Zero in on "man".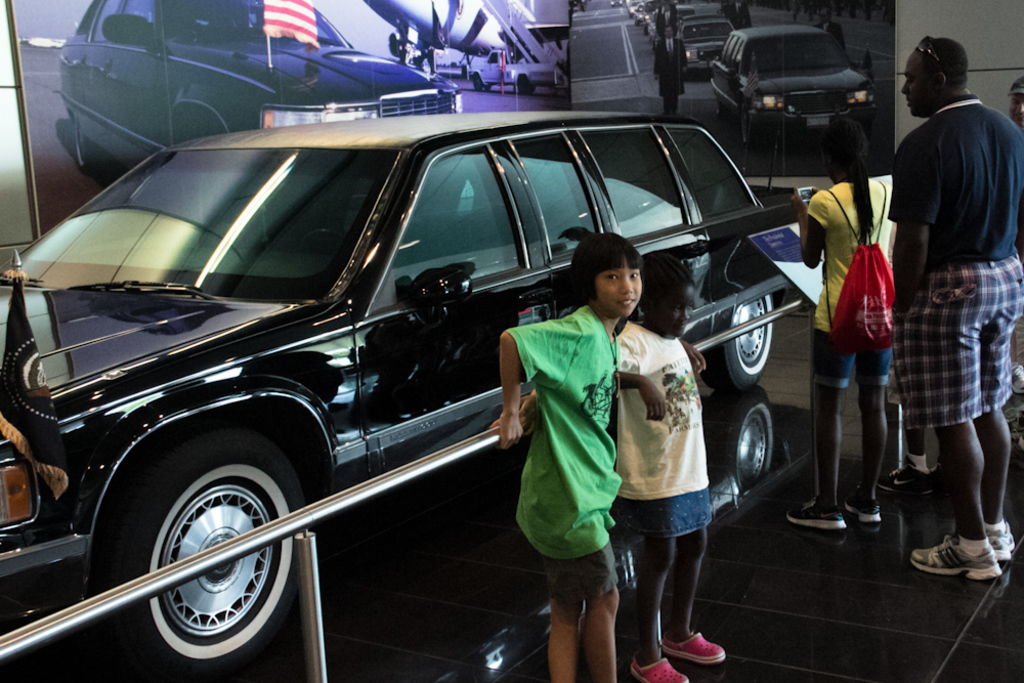
Zeroed in: rect(877, 31, 1023, 567).
